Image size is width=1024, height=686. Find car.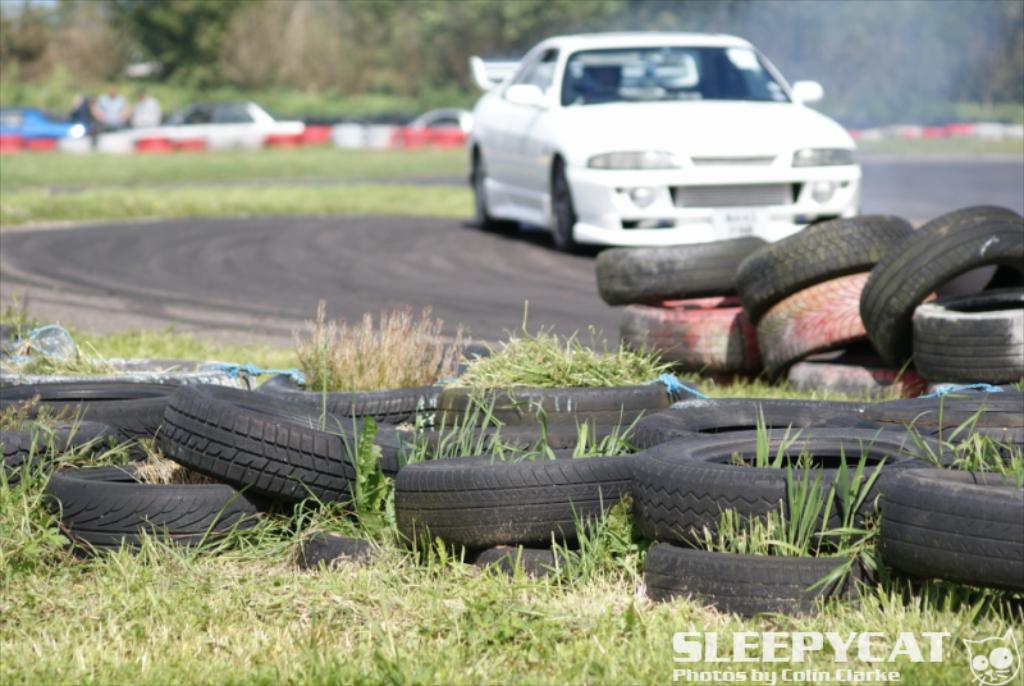
466,28,863,244.
